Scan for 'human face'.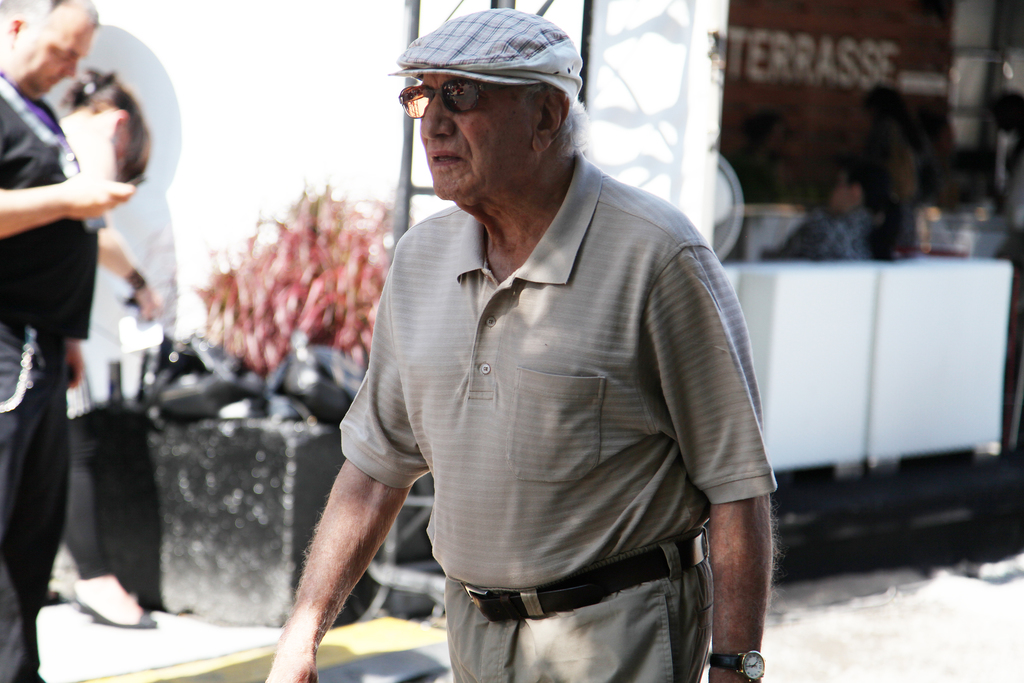
Scan result: bbox(10, 13, 99, 101).
